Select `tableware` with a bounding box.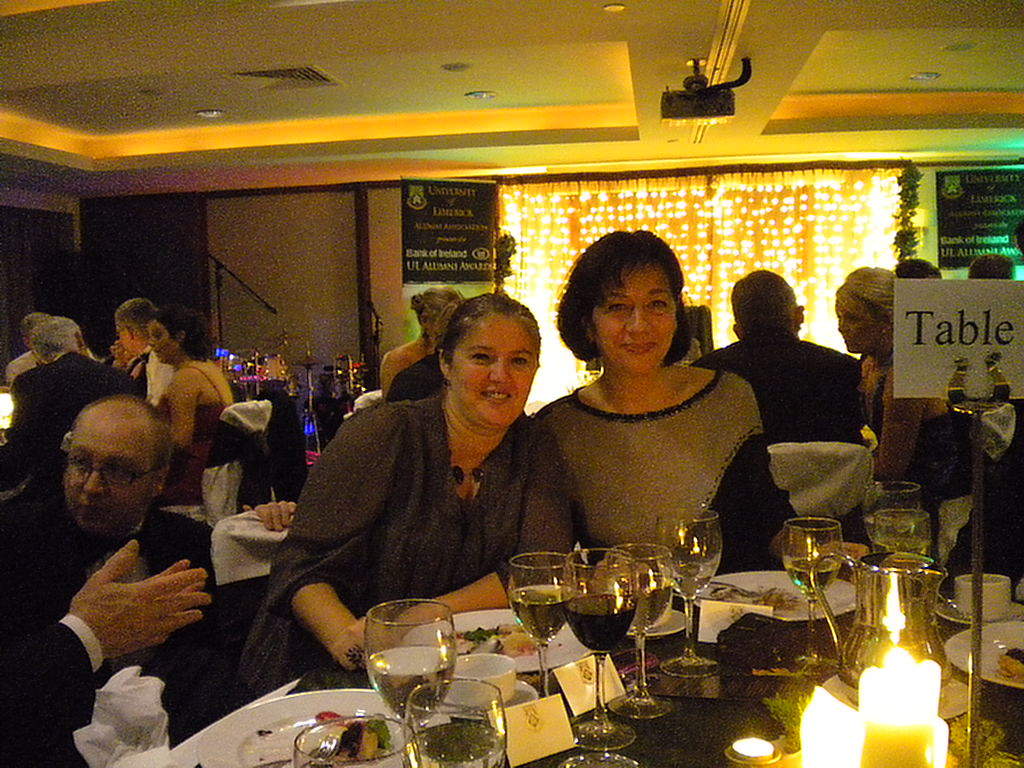
locate(689, 567, 862, 629).
